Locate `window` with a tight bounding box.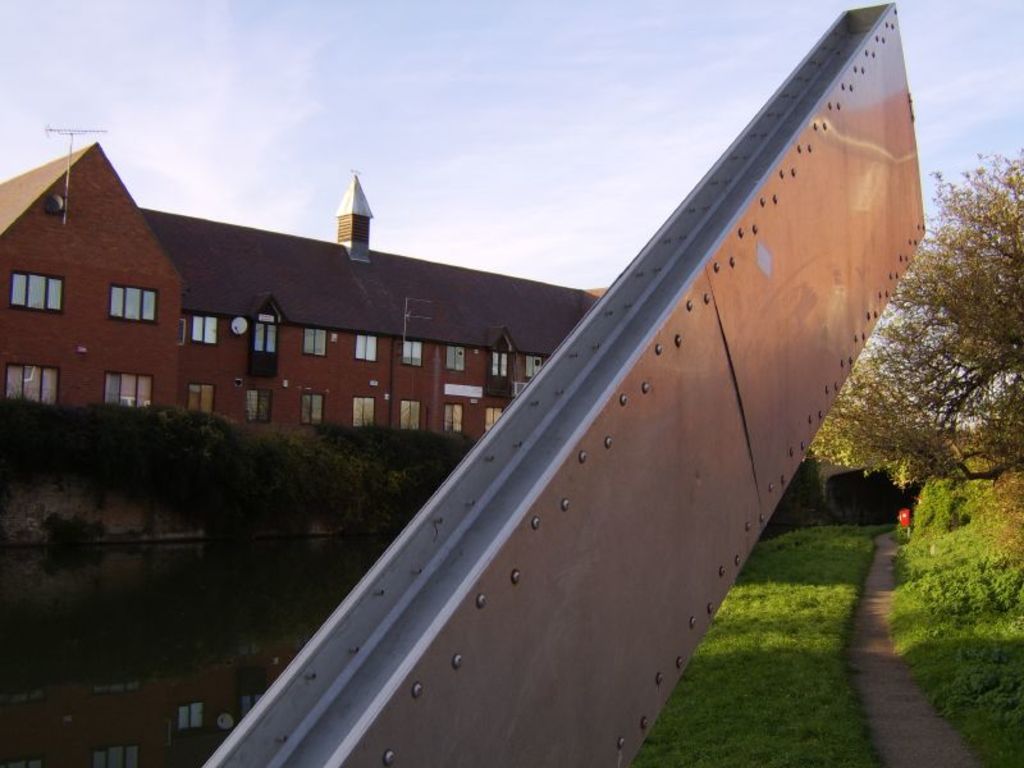
locate(353, 335, 379, 362).
